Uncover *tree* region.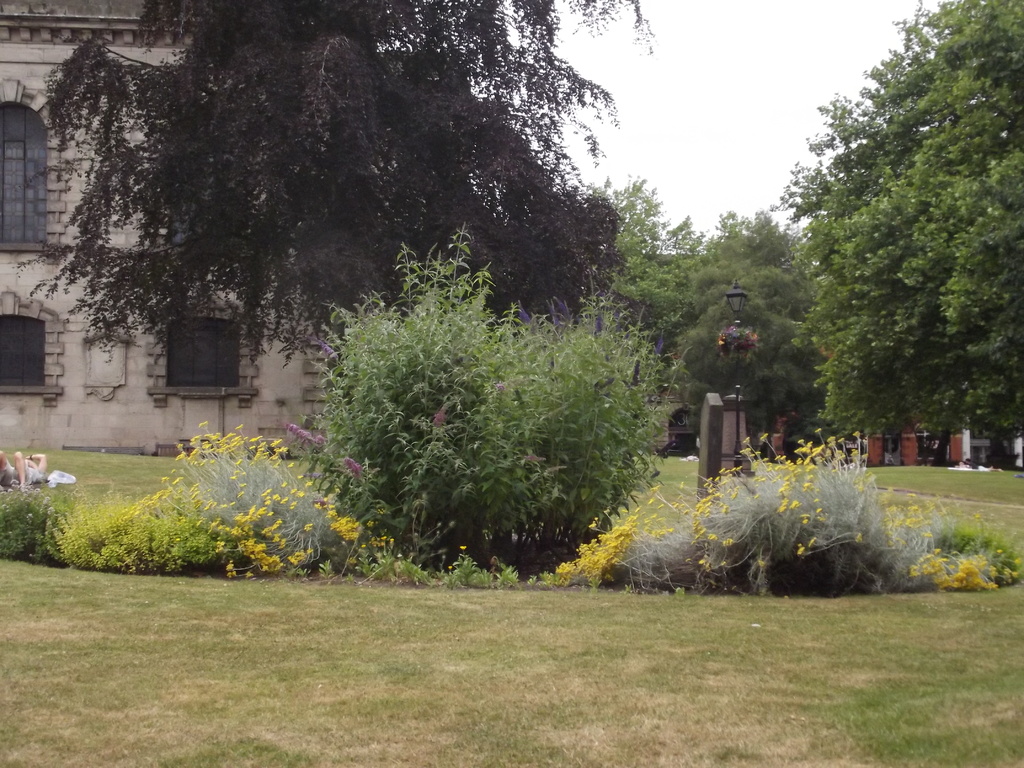
Uncovered: (x1=781, y1=0, x2=1023, y2=470).
